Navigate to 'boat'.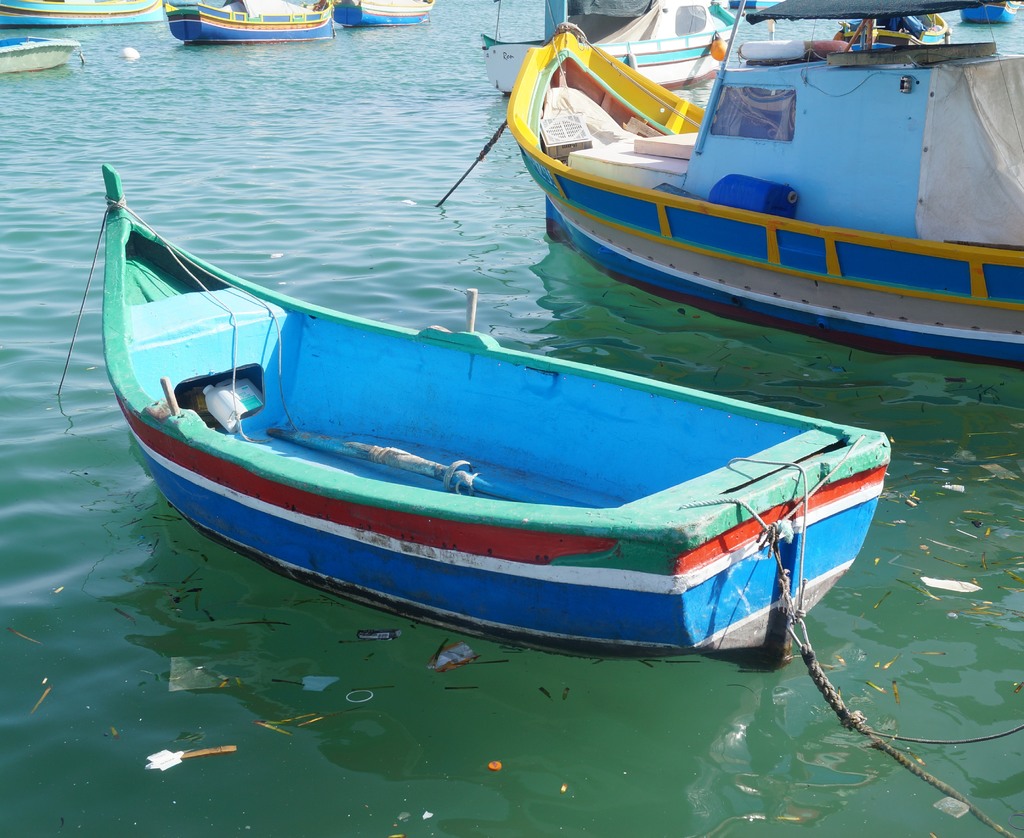
Navigation target: 0, 36, 81, 75.
